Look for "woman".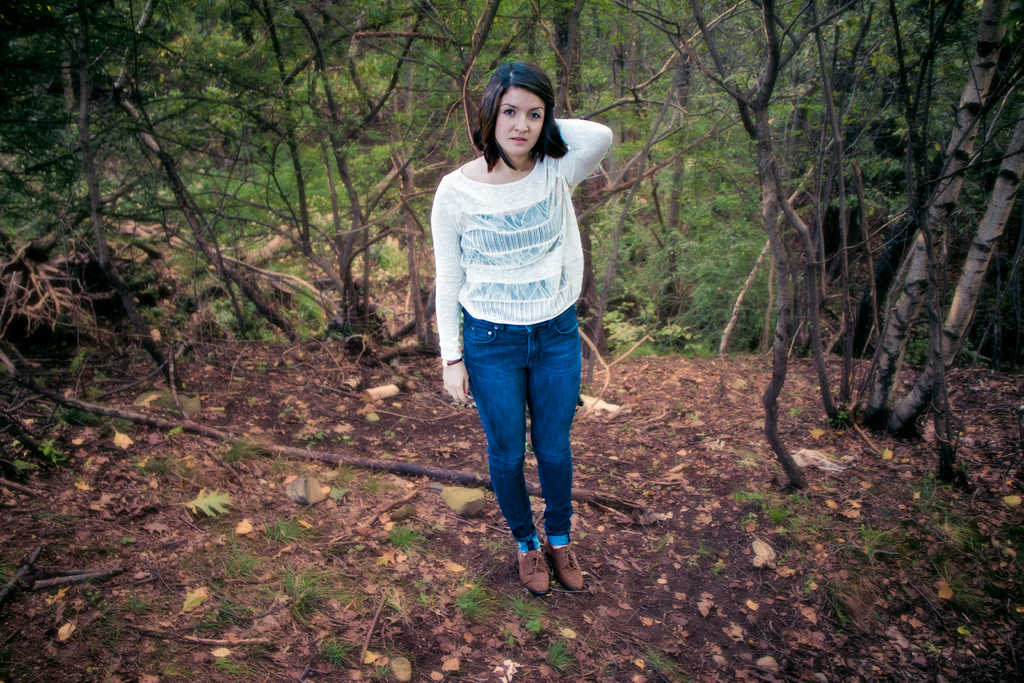
Found: 427/53/617/591.
